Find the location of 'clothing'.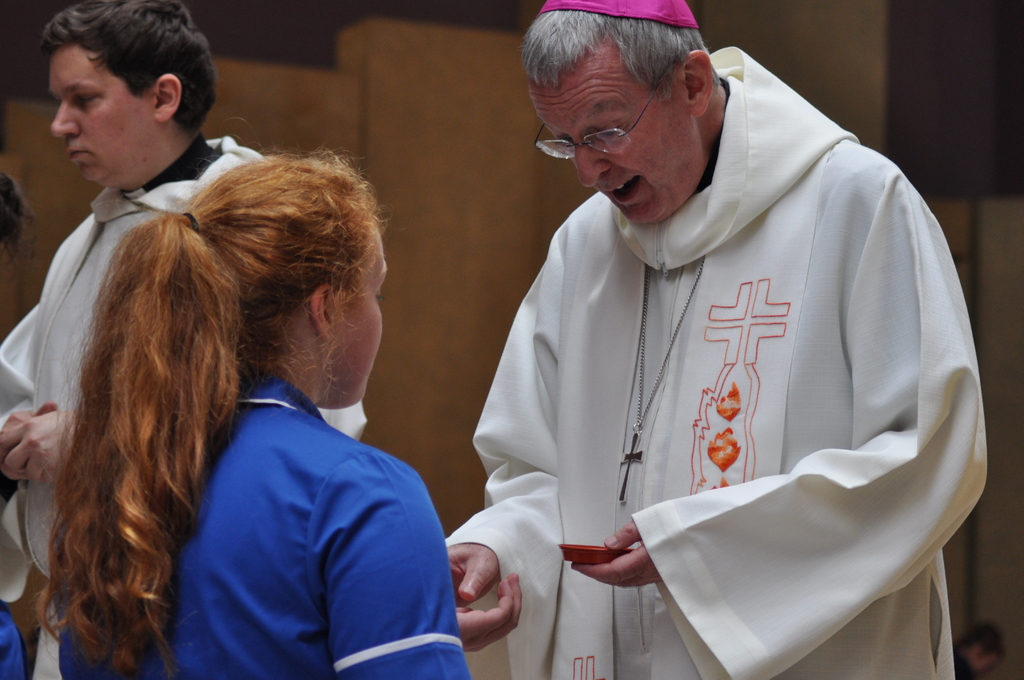
Location: <bbox>0, 599, 26, 679</bbox>.
